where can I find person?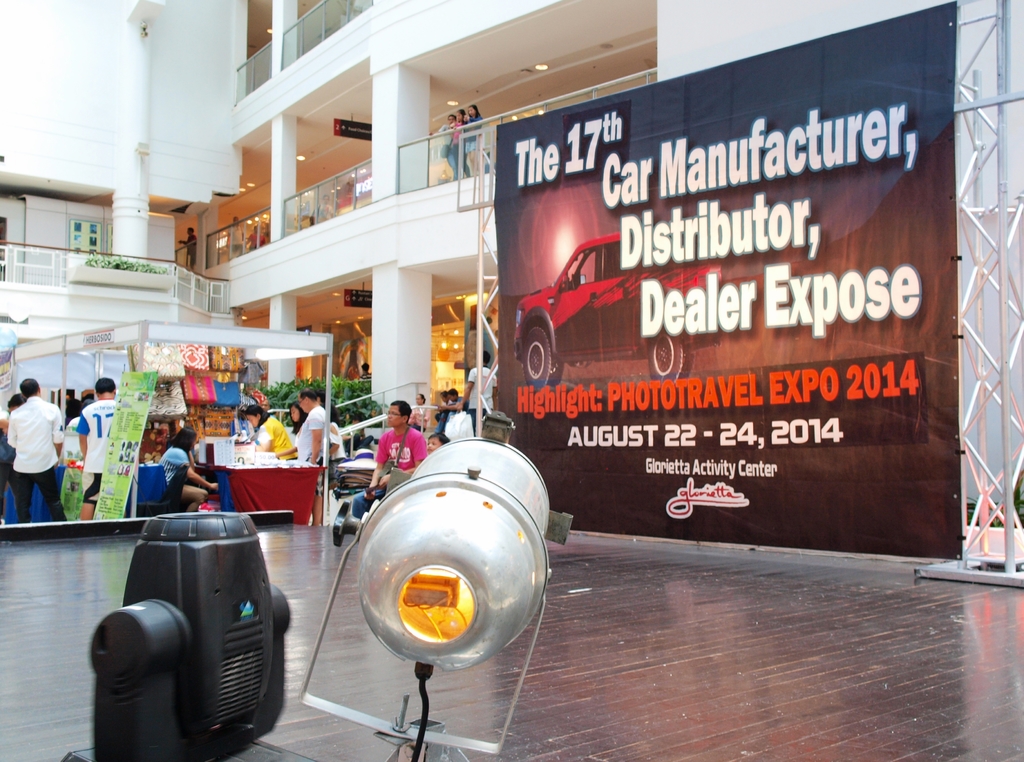
You can find it at <box>277,387,344,531</box>.
